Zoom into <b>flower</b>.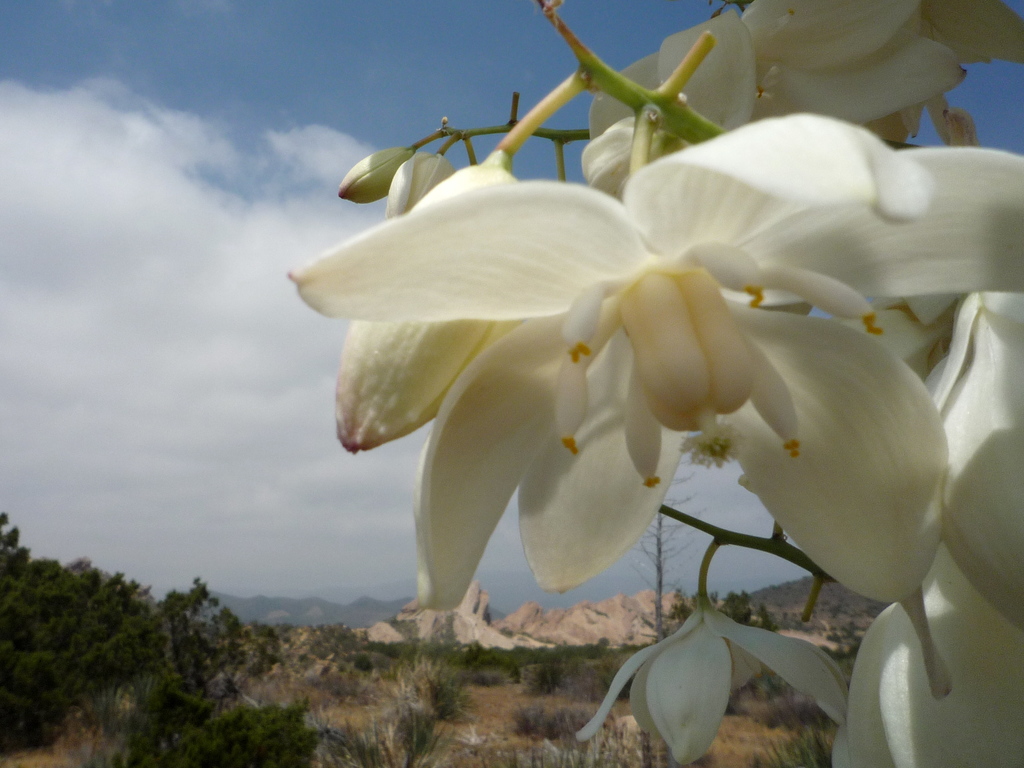
Zoom target: 568, 594, 844, 767.
